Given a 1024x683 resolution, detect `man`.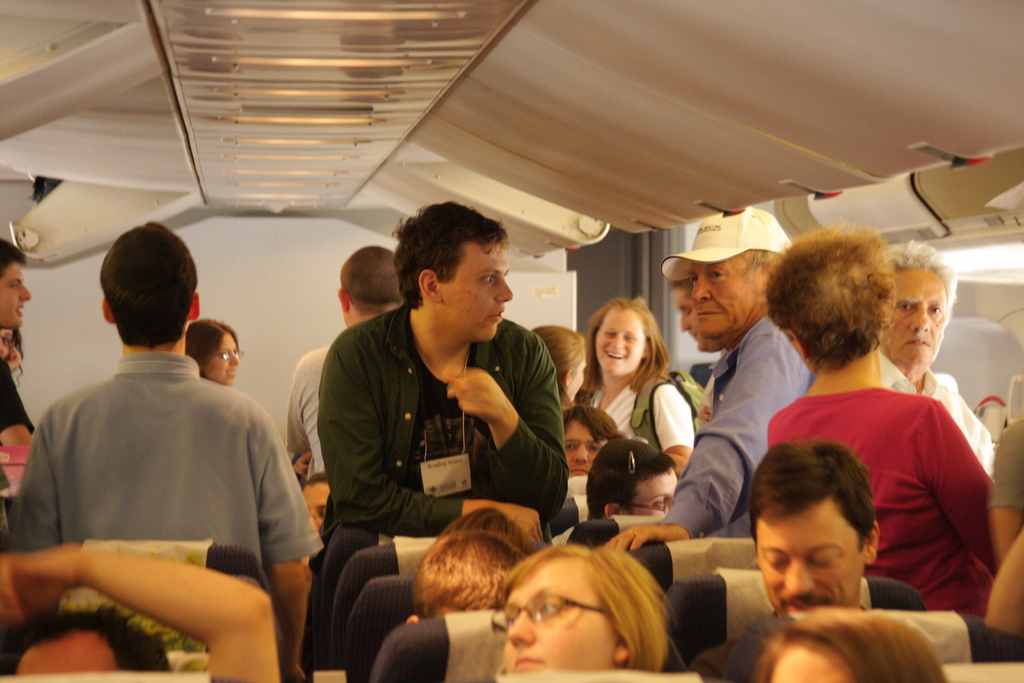
{"left": 600, "top": 206, "right": 815, "bottom": 549}.
